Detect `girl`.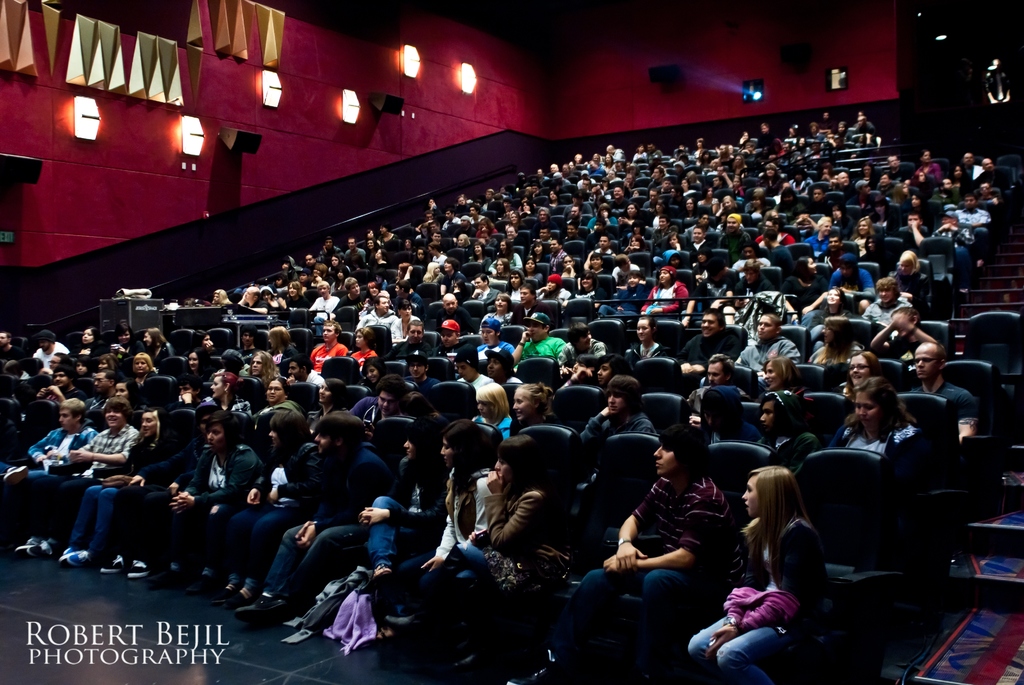
Detected at 449 279 470 303.
